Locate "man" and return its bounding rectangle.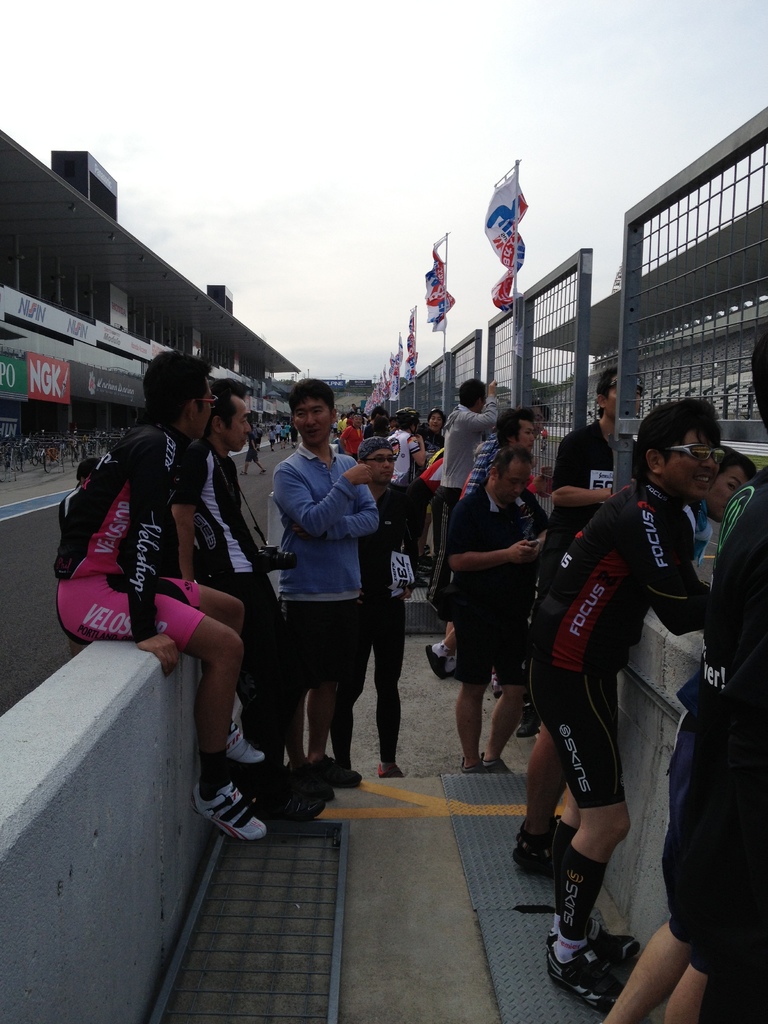
l=60, t=346, r=269, b=842.
